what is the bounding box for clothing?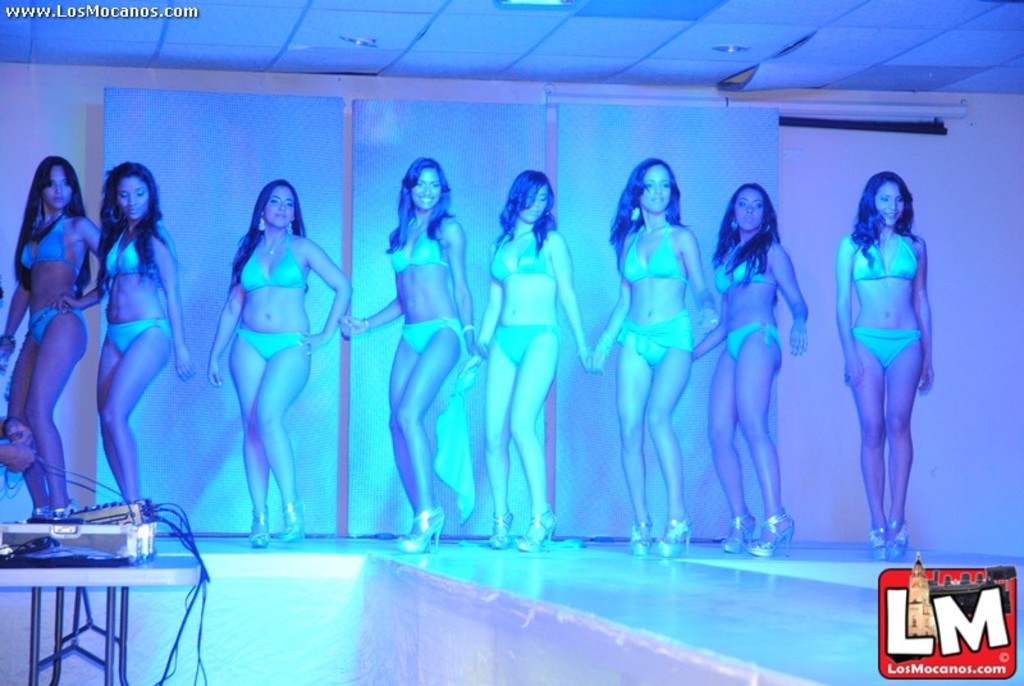
bbox=[716, 235, 778, 291].
